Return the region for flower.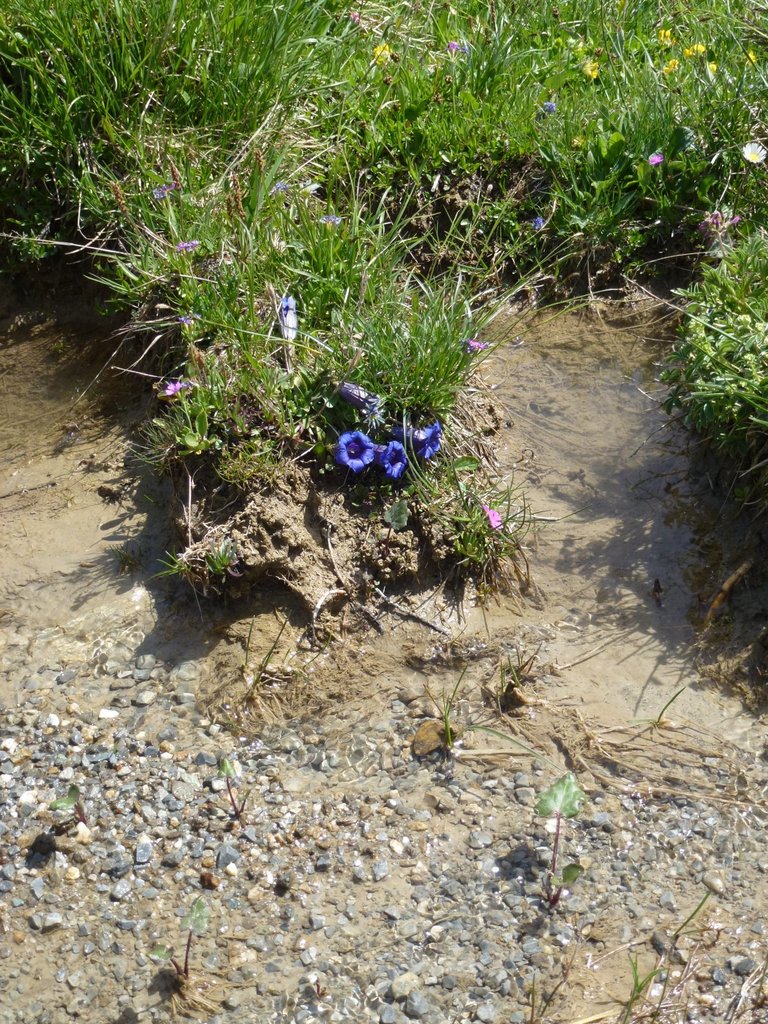
pyautogui.locateOnScreen(479, 499, 501, 529).
